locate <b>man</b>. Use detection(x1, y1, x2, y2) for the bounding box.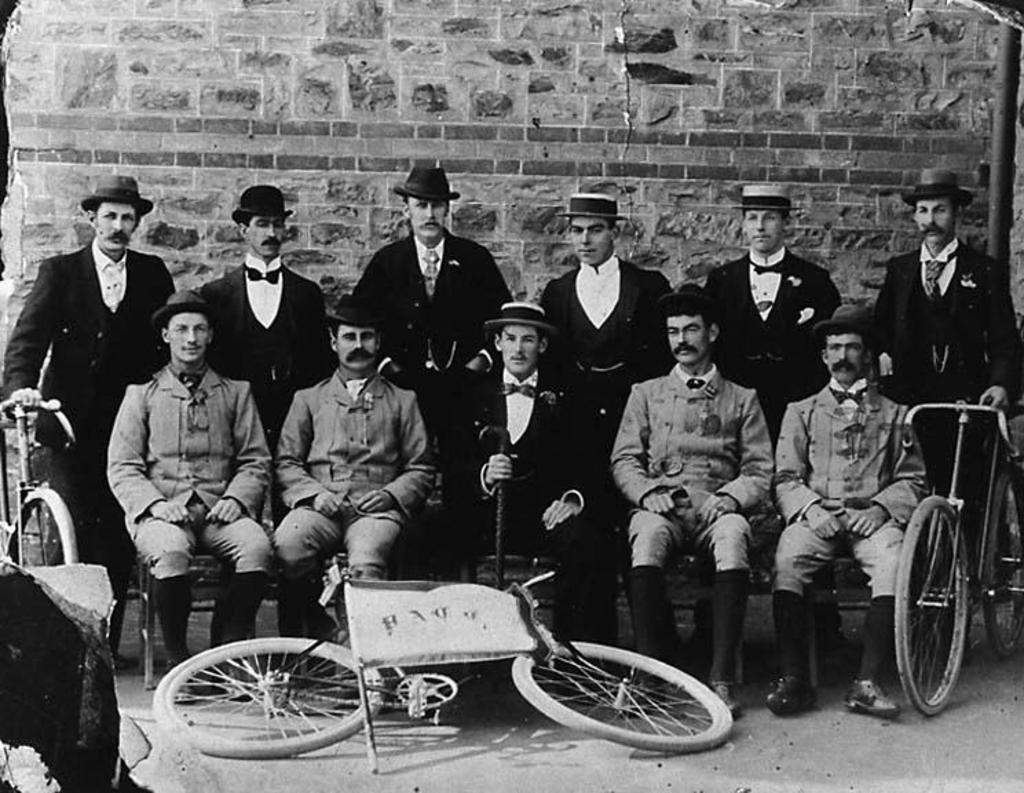
detection(186, 180, 337, 443).
